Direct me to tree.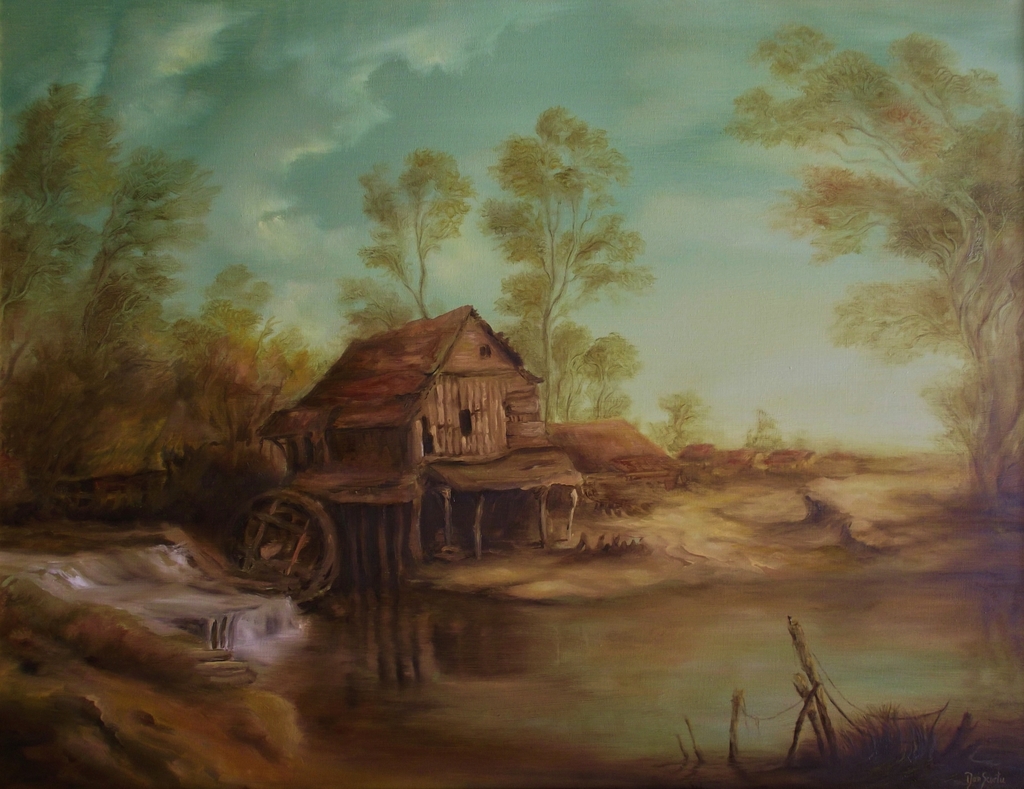
Direction: [left=473, top=77, right=653, bottom=437].
